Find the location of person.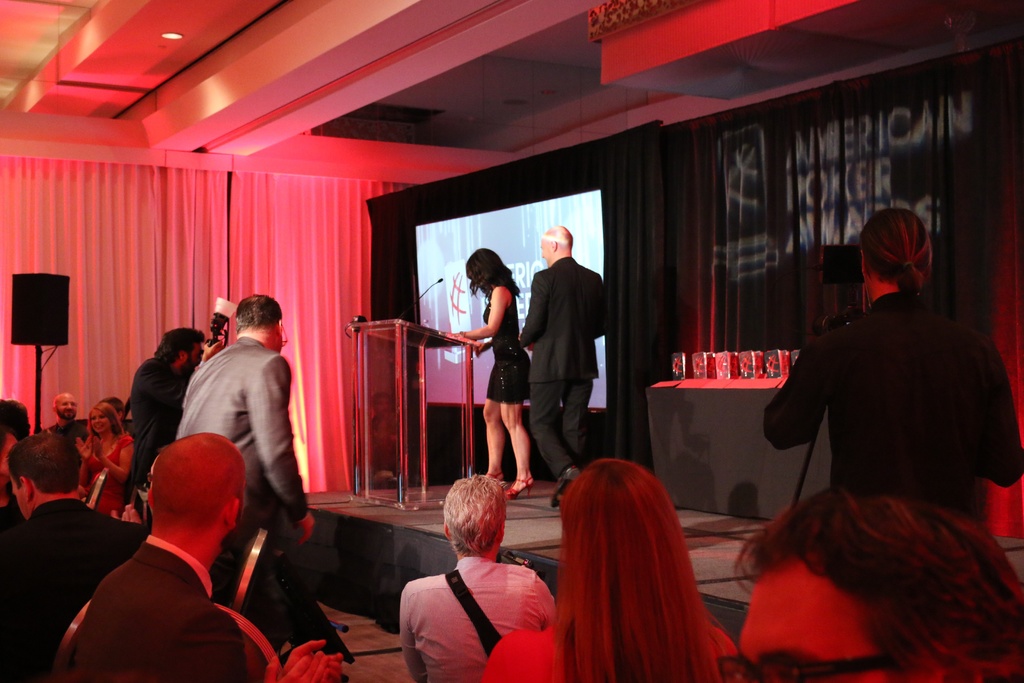
Location: 179,285,309,550.
